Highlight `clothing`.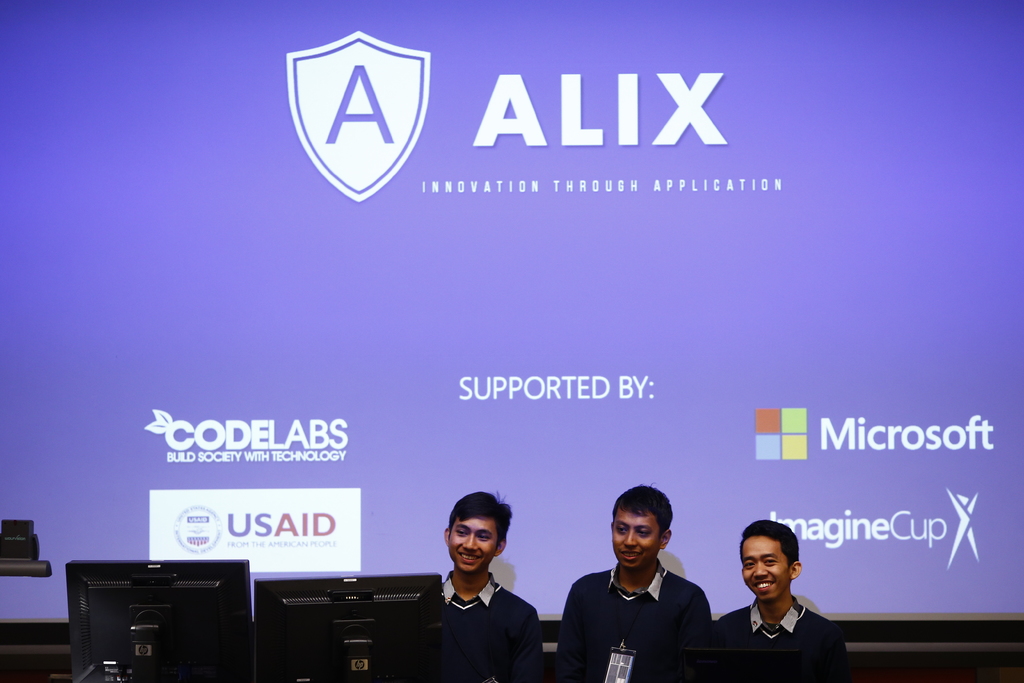
Highlighted region: l=716, t=597, r=849, b=682.
